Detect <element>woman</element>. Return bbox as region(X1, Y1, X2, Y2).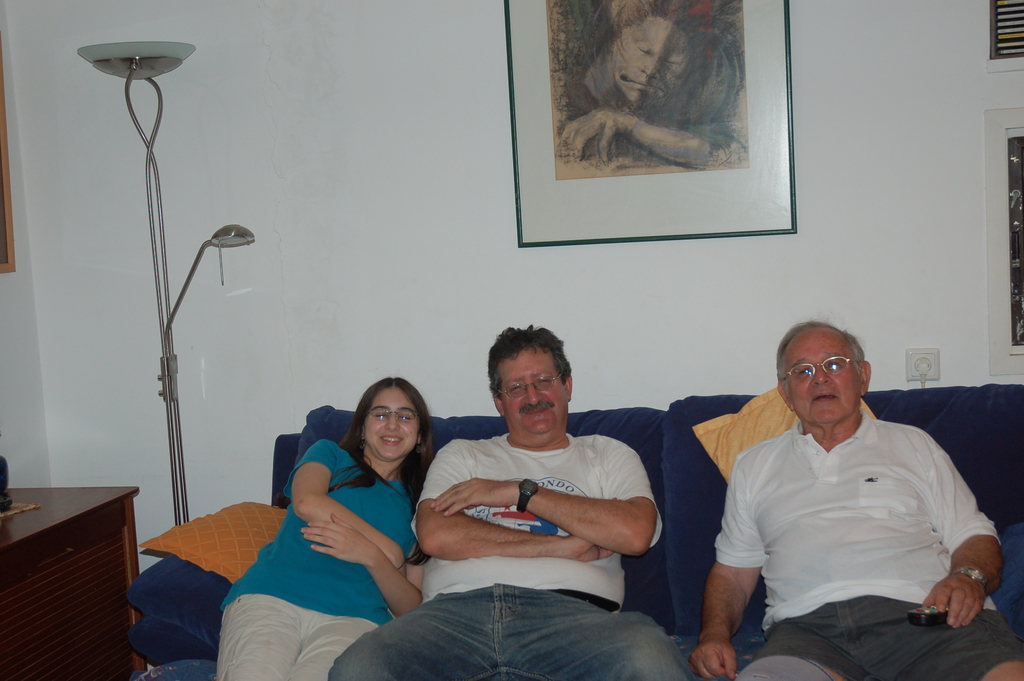
region(212, 377, 433, 680).
